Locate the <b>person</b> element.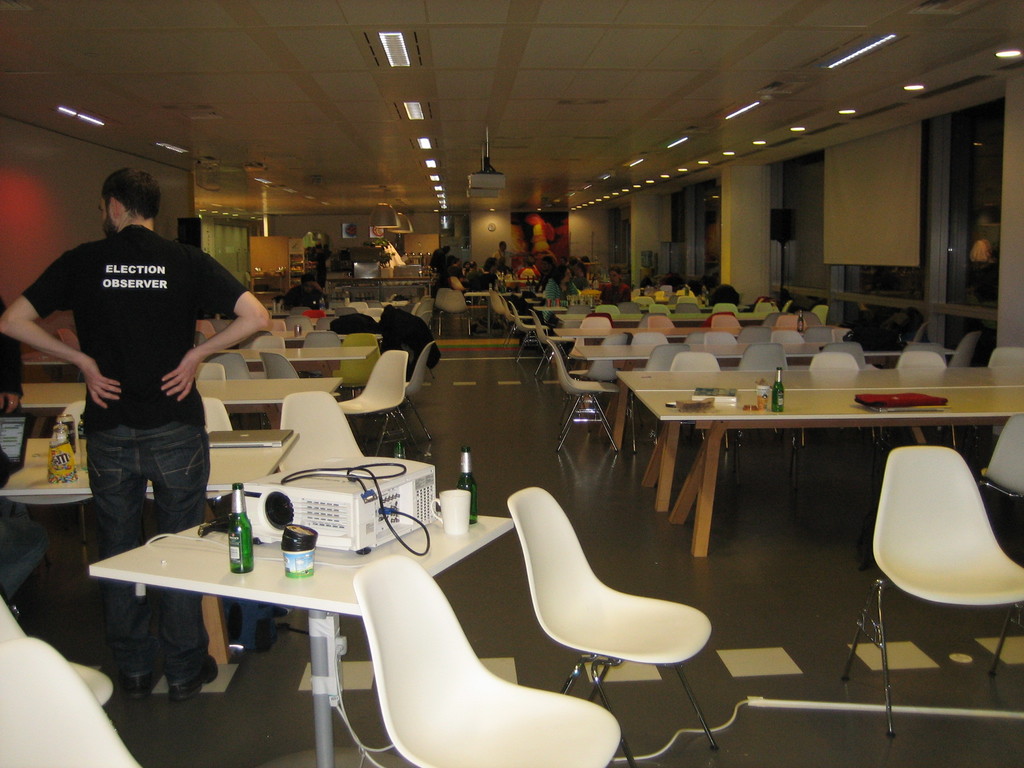
Element bbox: (0,297,25,419).
